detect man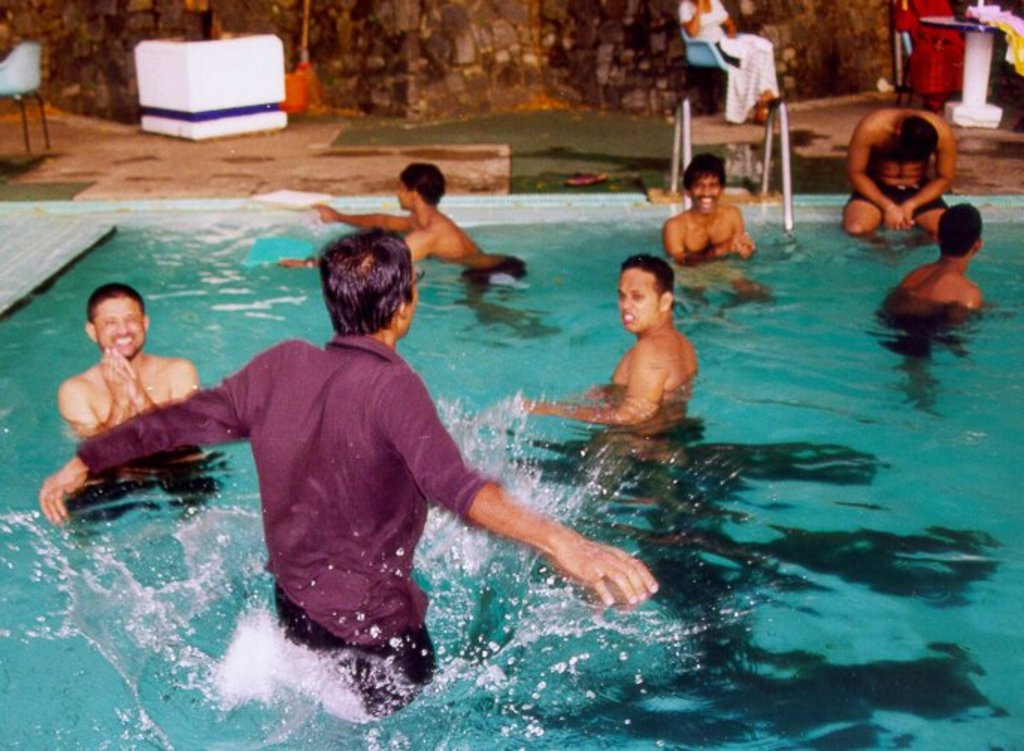
left=48, top=260, right=176, bottom=508
